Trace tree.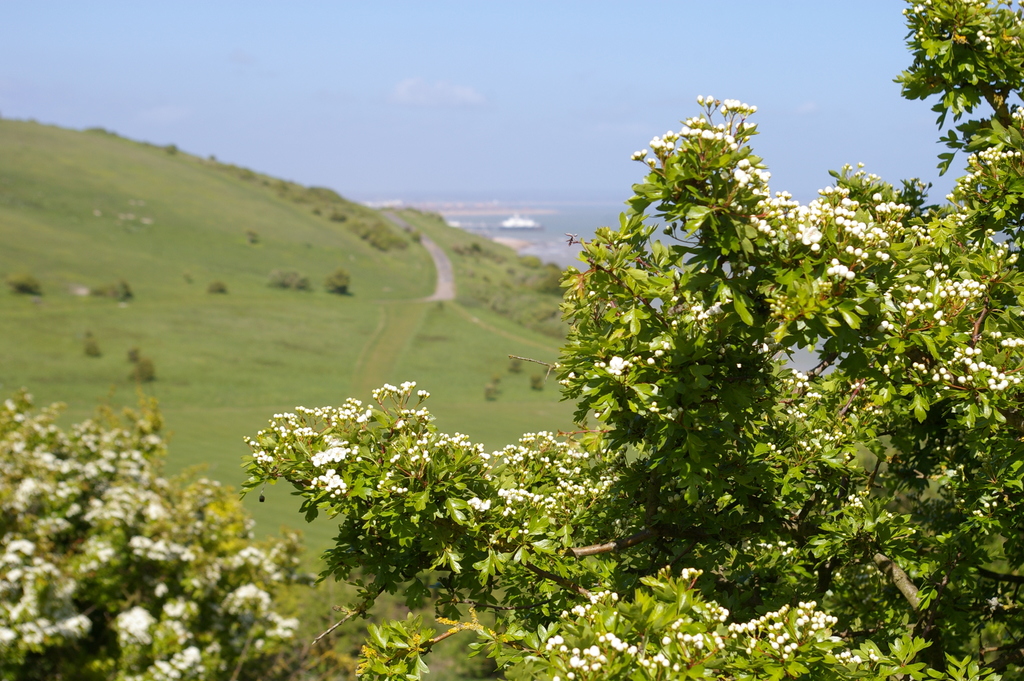
Traced to crop(237, 0, 1023, 680).
